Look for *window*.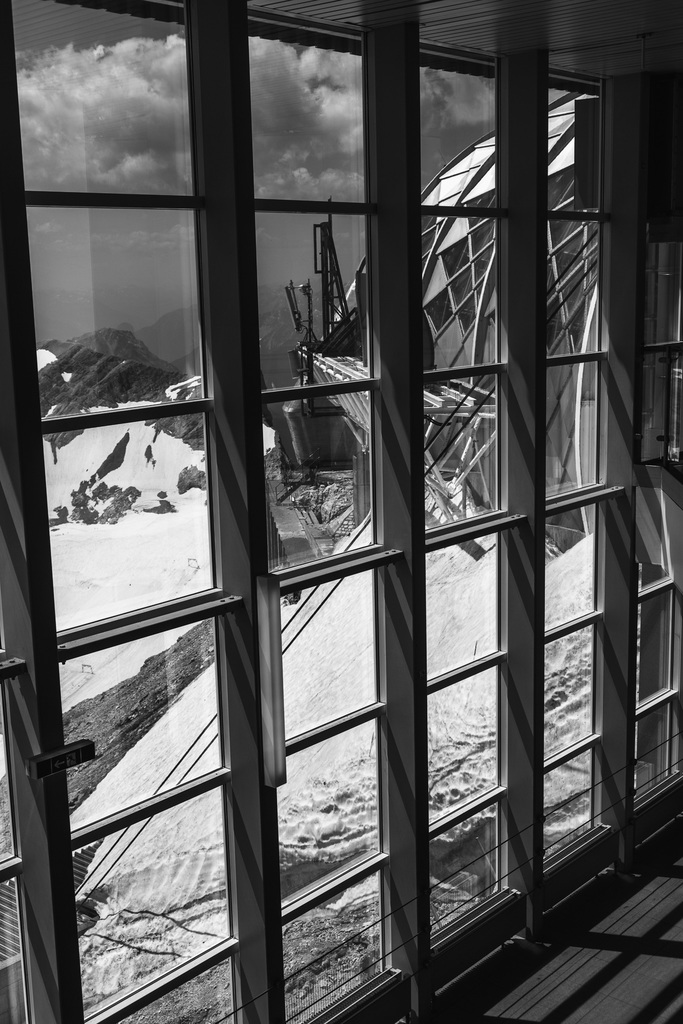
Found: (0,0,682,1023).
